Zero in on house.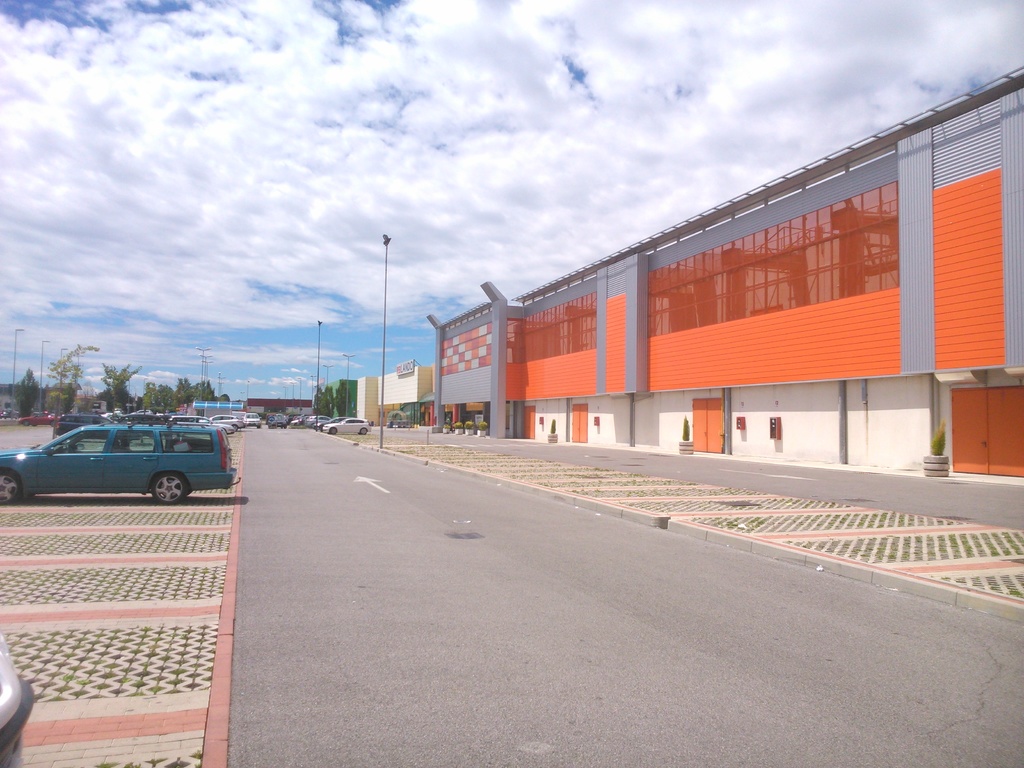
Zeroed in: (left=356, top=359, right=441, bottom=430).
